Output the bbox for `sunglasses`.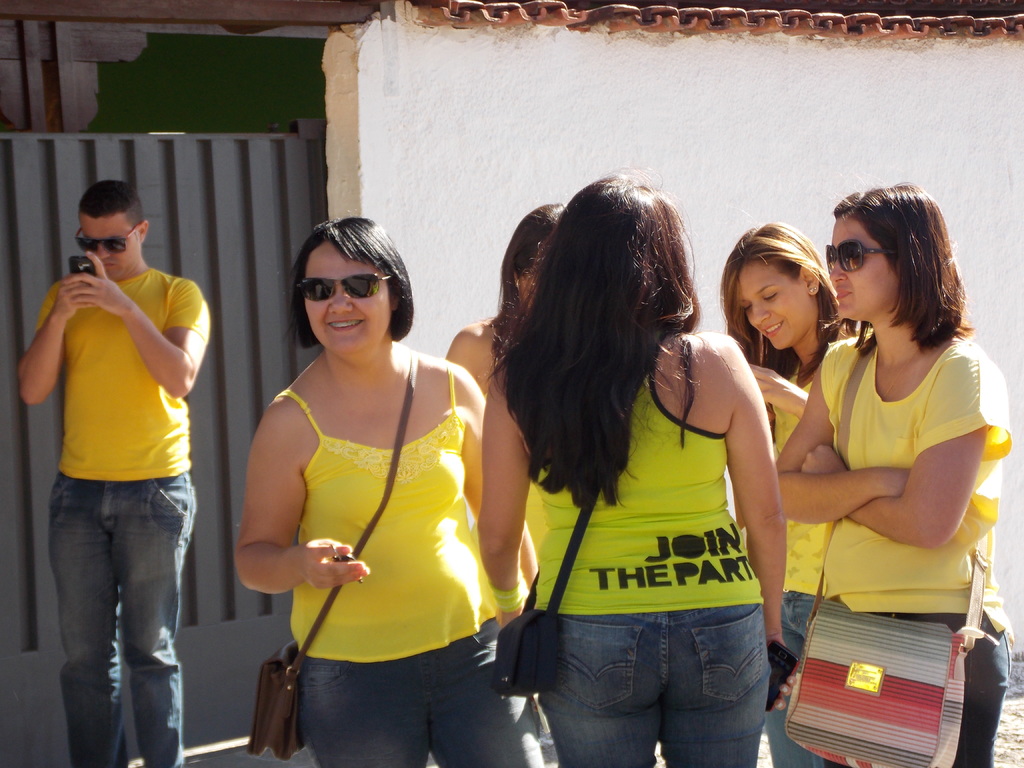
bbox=(824, 238, 899, 271).
